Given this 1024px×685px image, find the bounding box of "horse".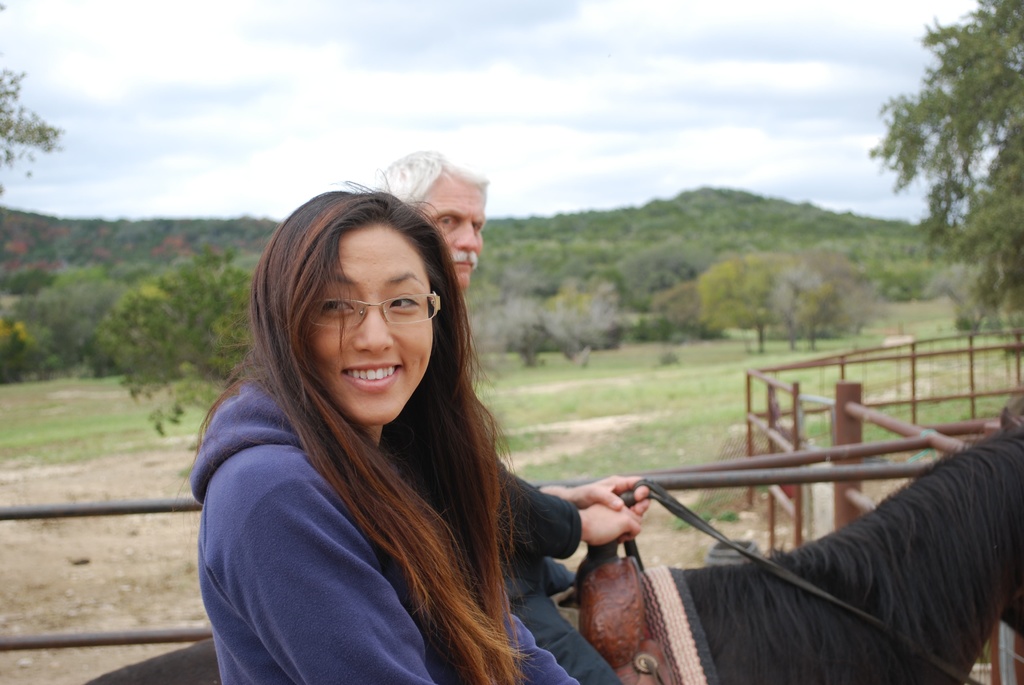
BBox(86, 388, 1023, 684).
